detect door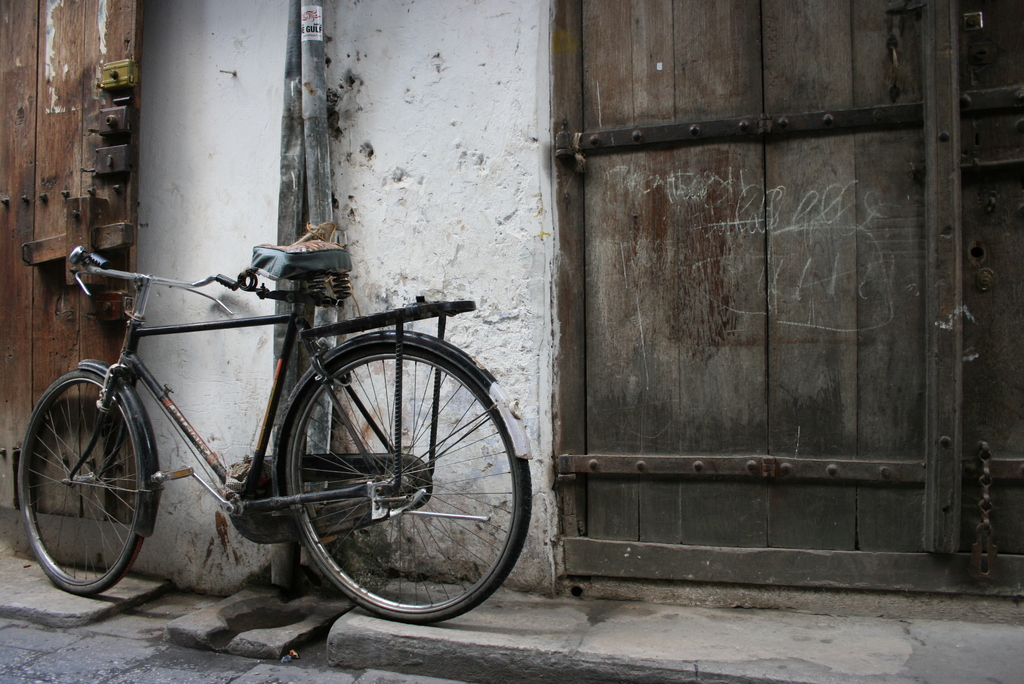
(0, 0, 145, 519)
